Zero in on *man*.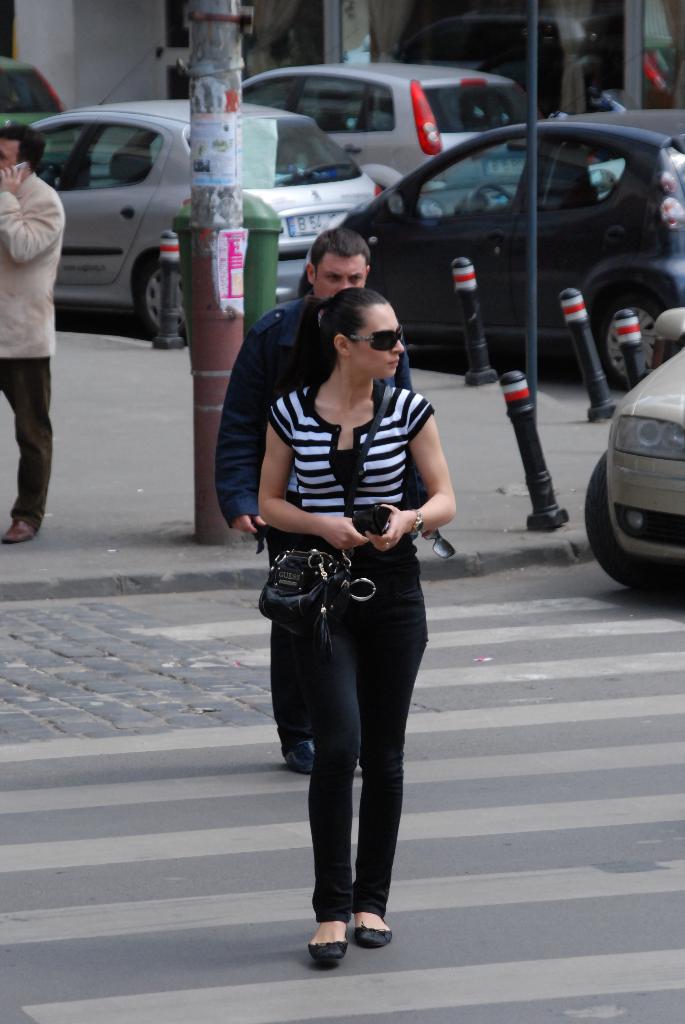
Zeroed in: Rect(0, 127, 65, 540).
